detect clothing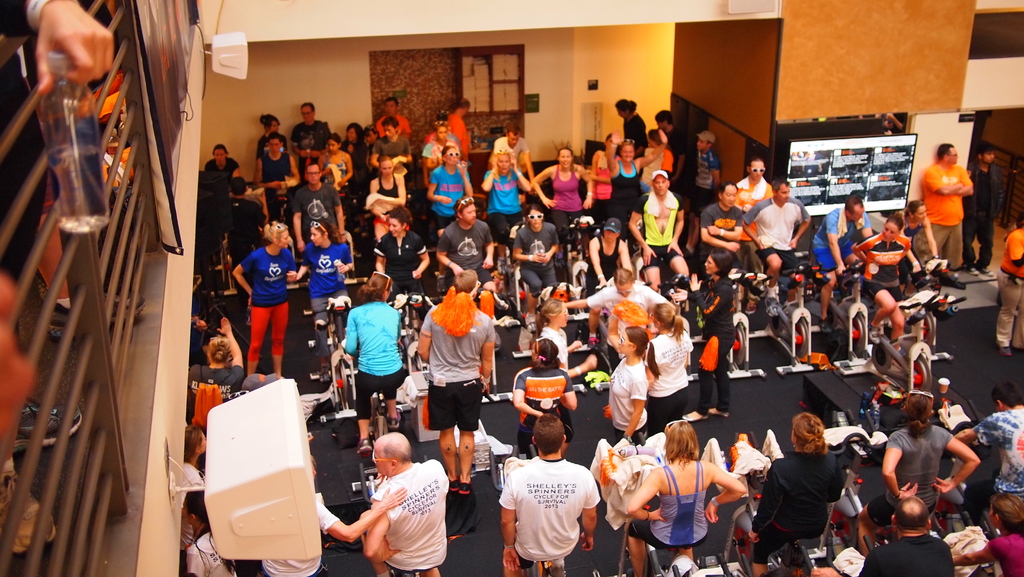
[929,231,959,261]
